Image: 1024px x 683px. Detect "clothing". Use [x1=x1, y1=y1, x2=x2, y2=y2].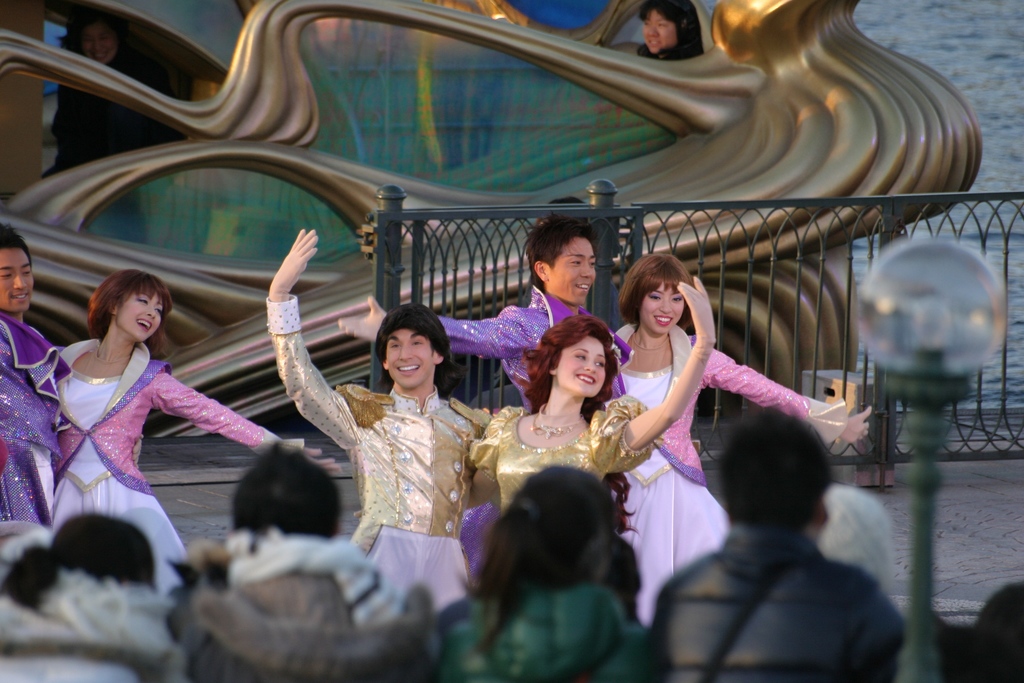
[x1=614, y1=324, x2=850, y2=627].
